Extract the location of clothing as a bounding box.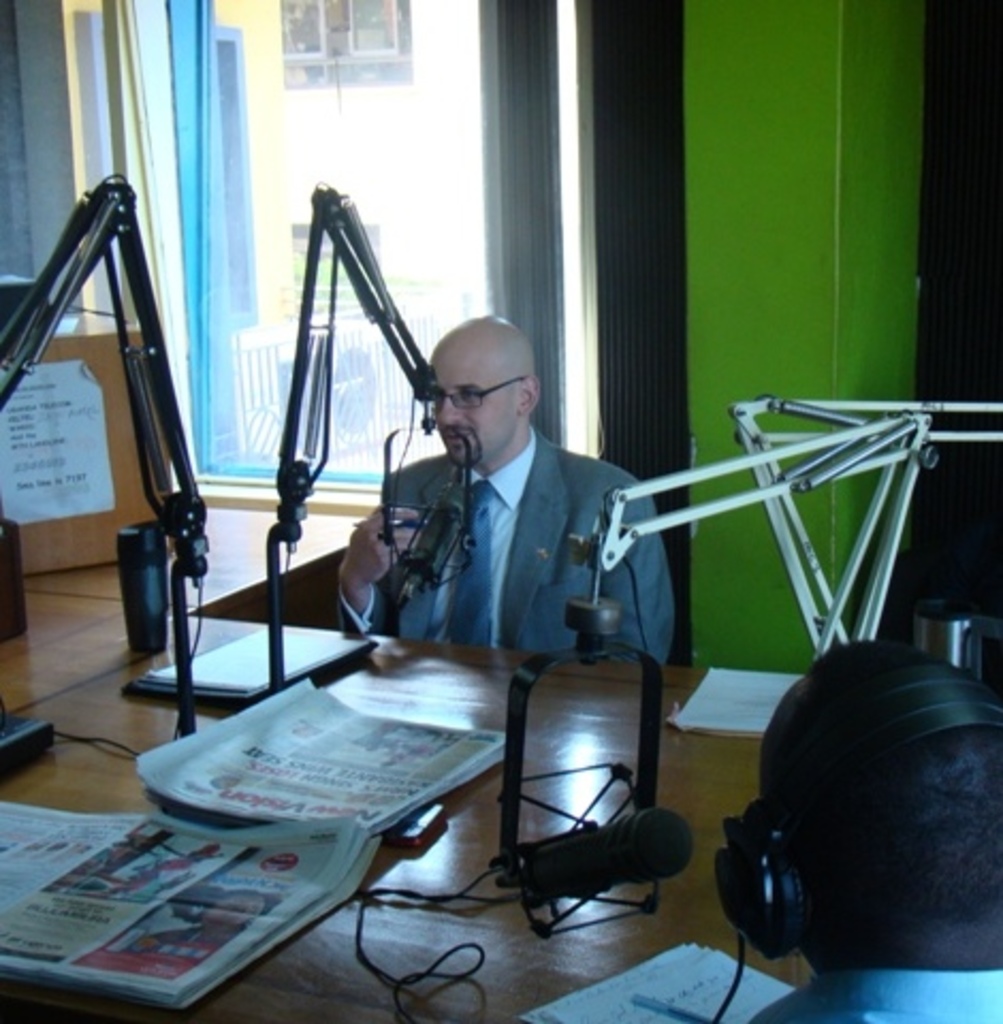
[left=732, top=971, right=1001, bottom=1022].
